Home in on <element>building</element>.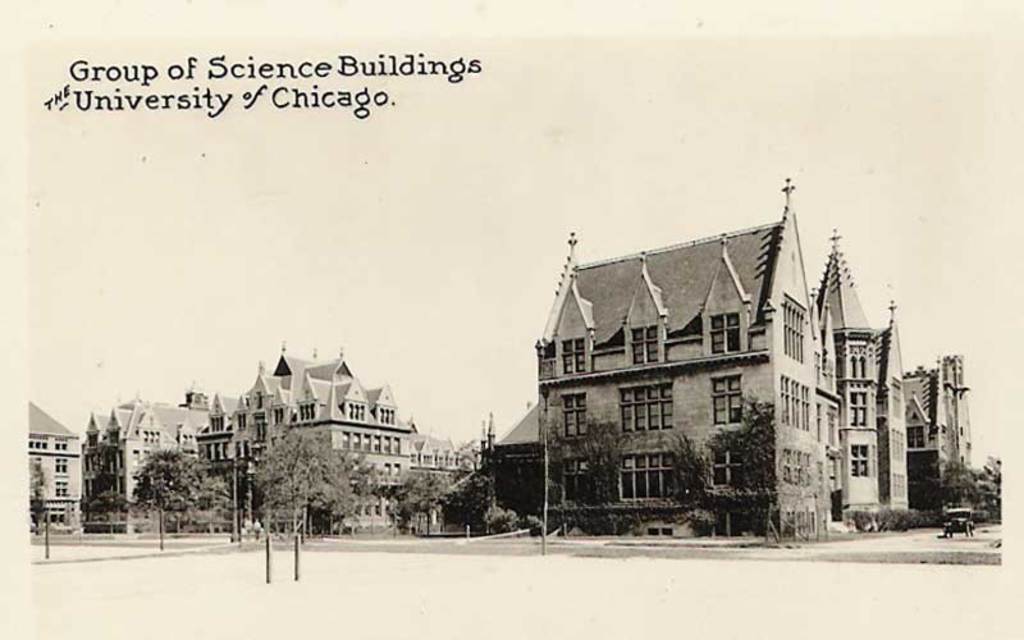
Homed in at (left=32, top=401, right=88, bottom=526).
